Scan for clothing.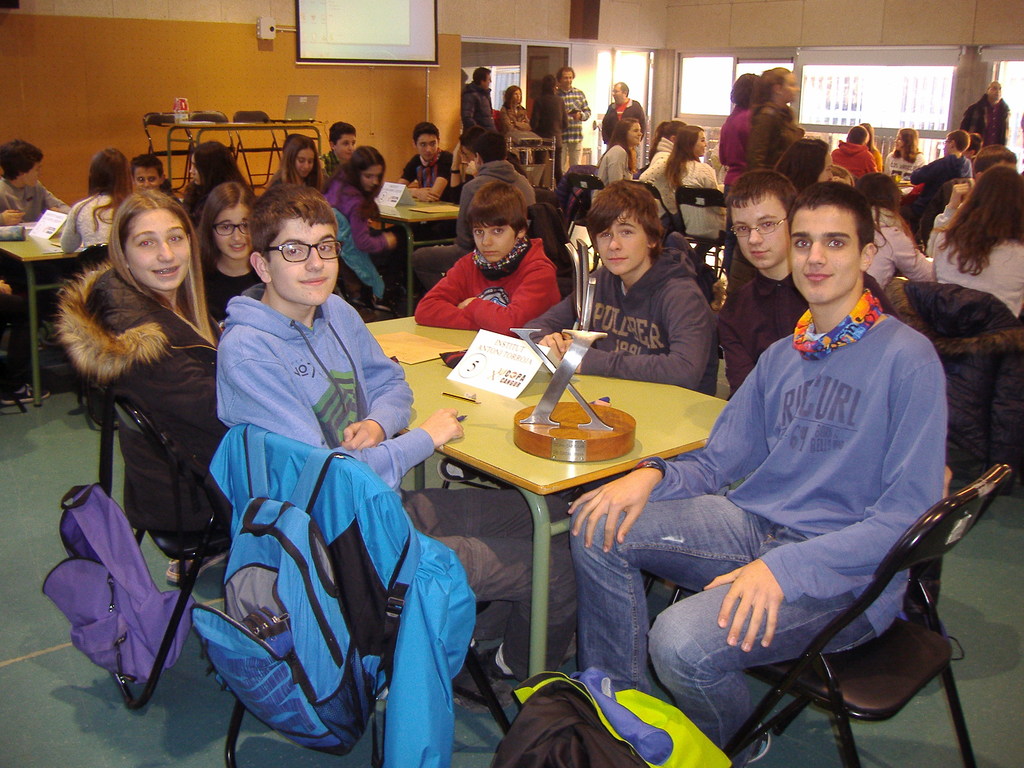
Scan result: bbox(54, 191, 120, 252).
